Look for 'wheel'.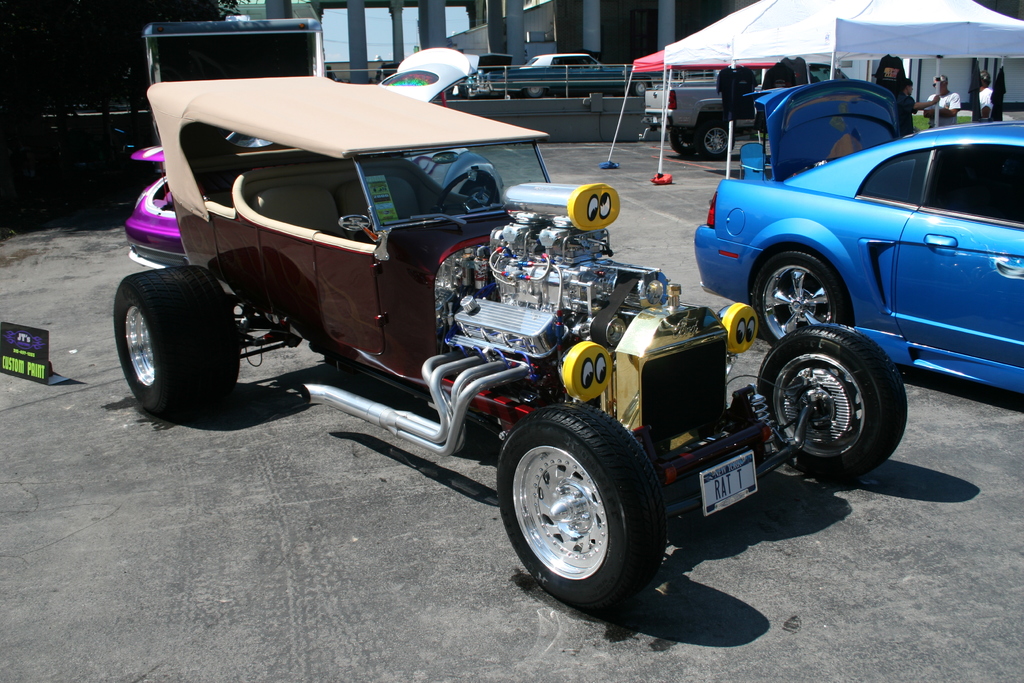
Found: BBox(755, 318, 913, 489).
